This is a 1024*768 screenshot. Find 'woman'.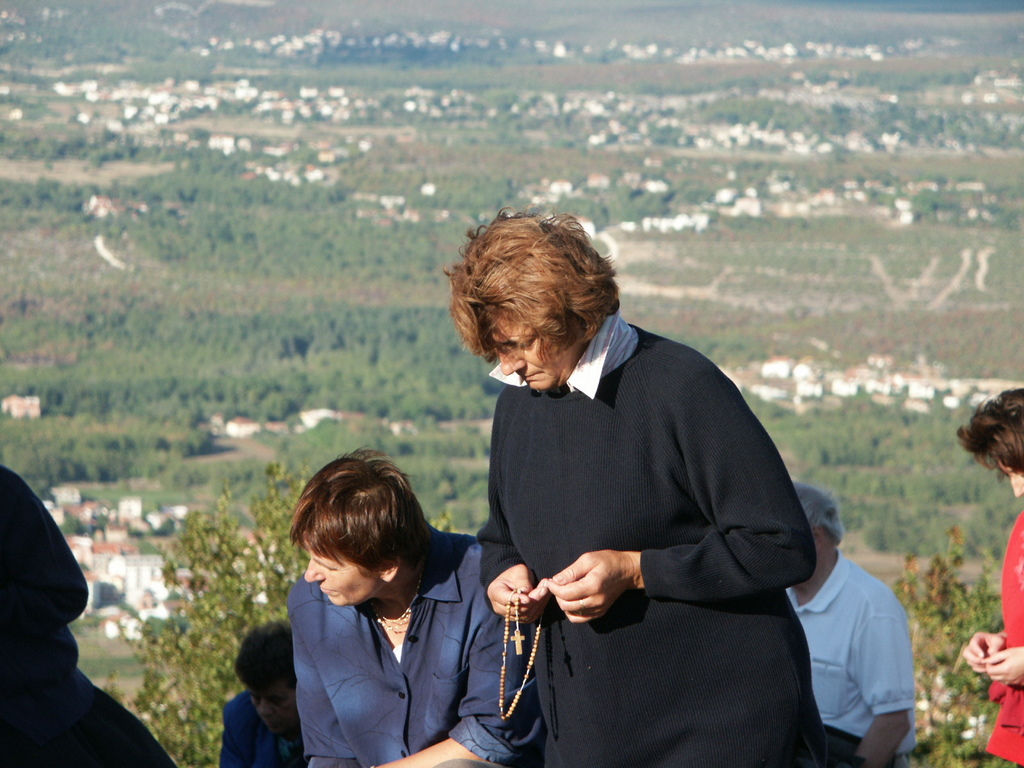
Bounding box: 957, 392, 1023, 767.
